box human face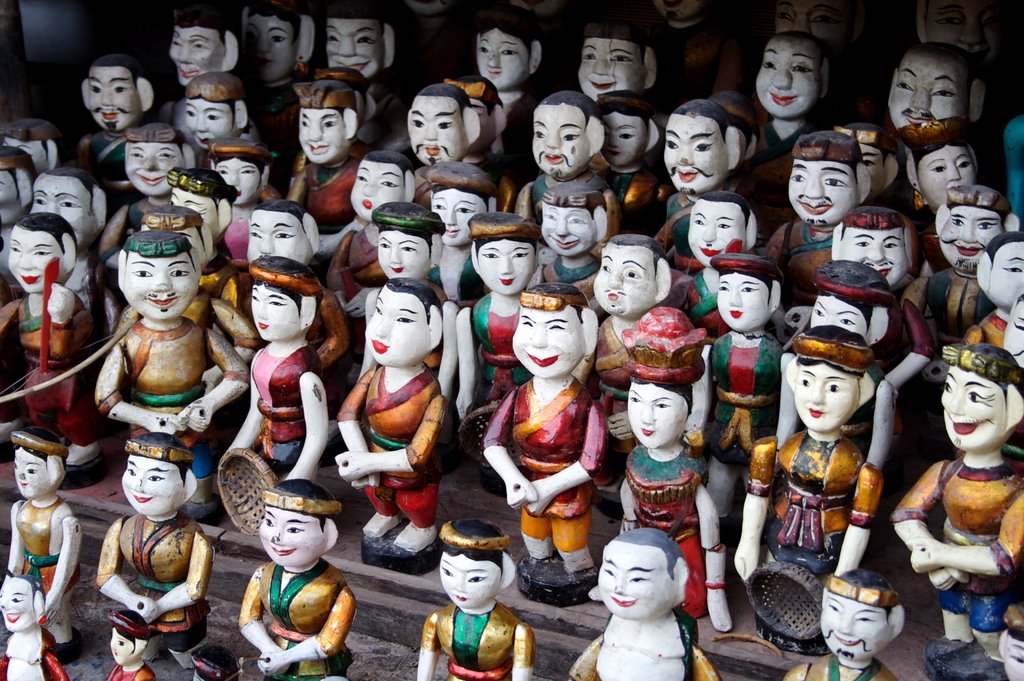
Rect(248, 208, 307, 263)
